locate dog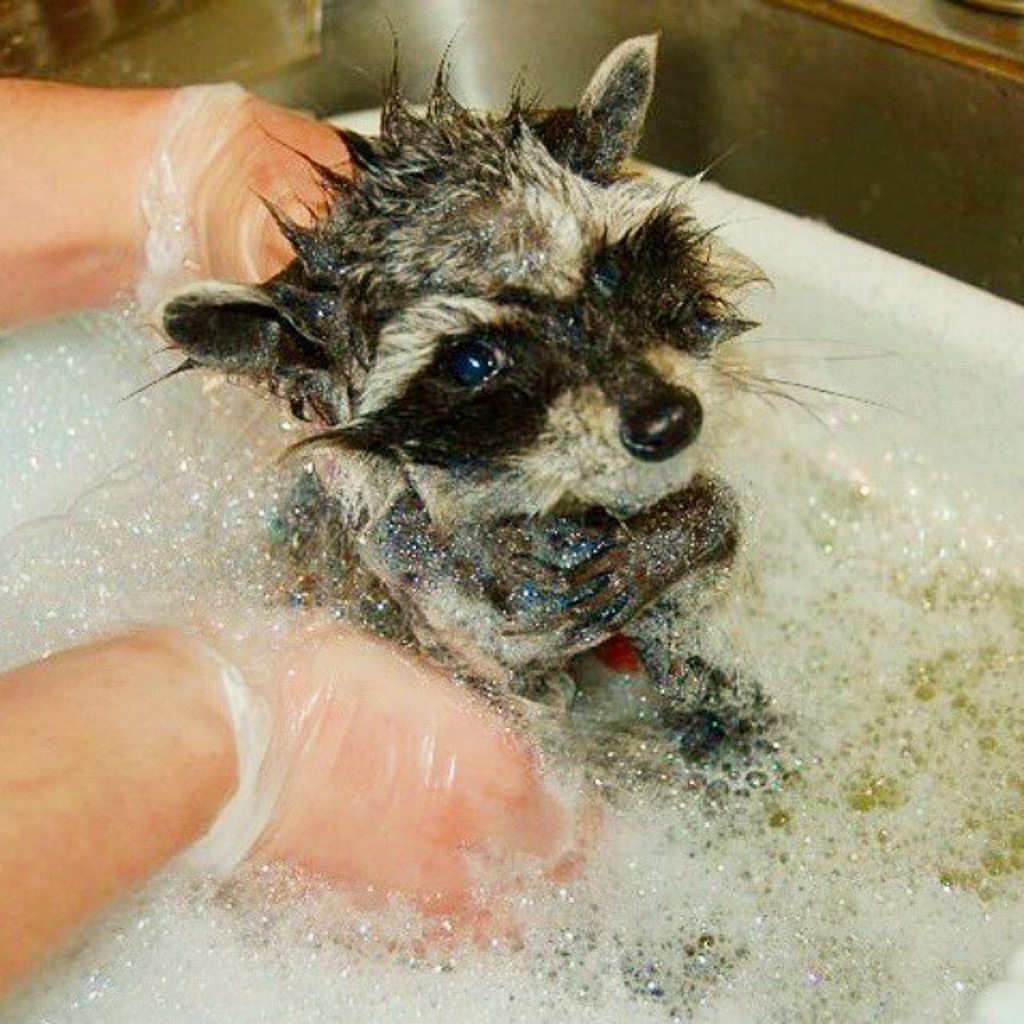
<bbox>107, 11, 894, 794</bbox>
